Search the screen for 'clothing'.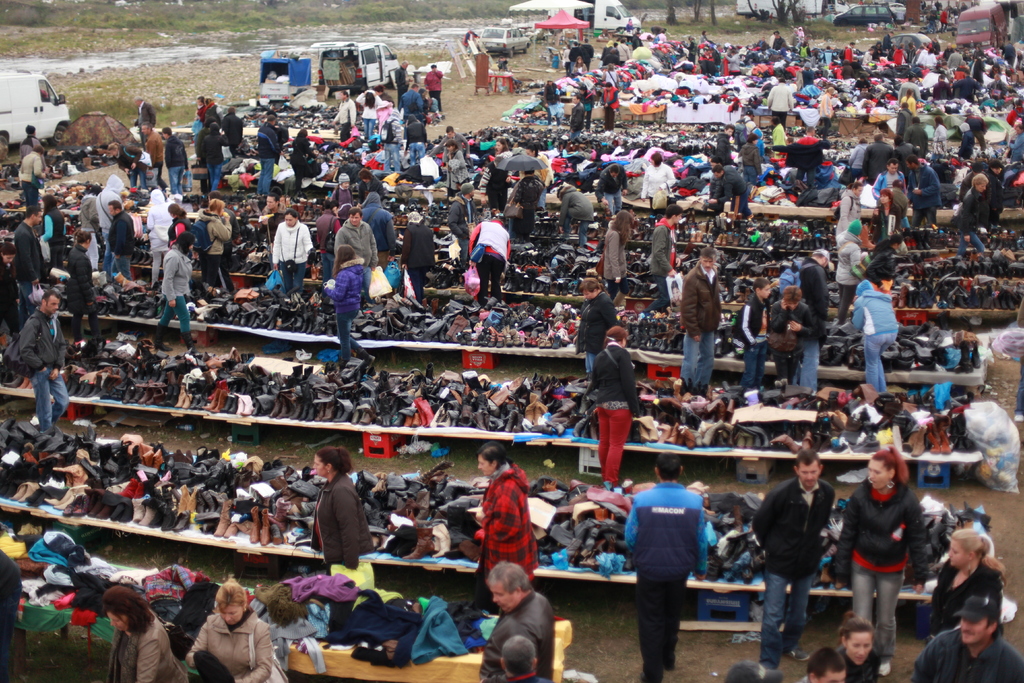
Found at <box>395,224,428,302</box>.
